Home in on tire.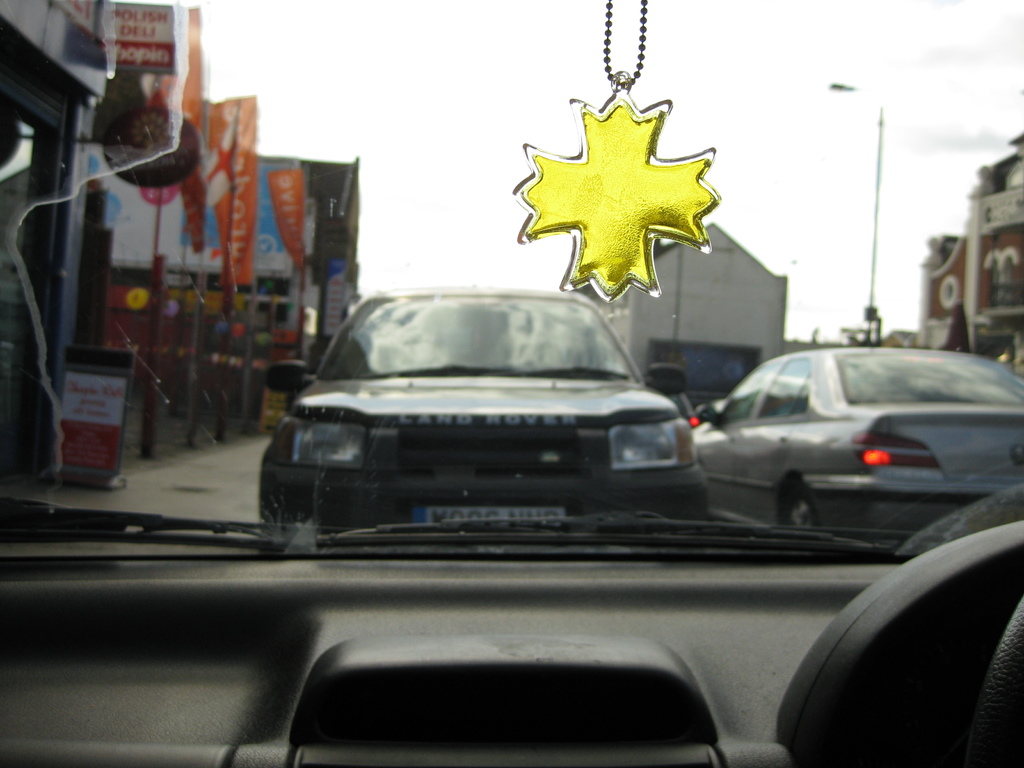
Homed in at <region>781, 477, 810, 520</region>.
